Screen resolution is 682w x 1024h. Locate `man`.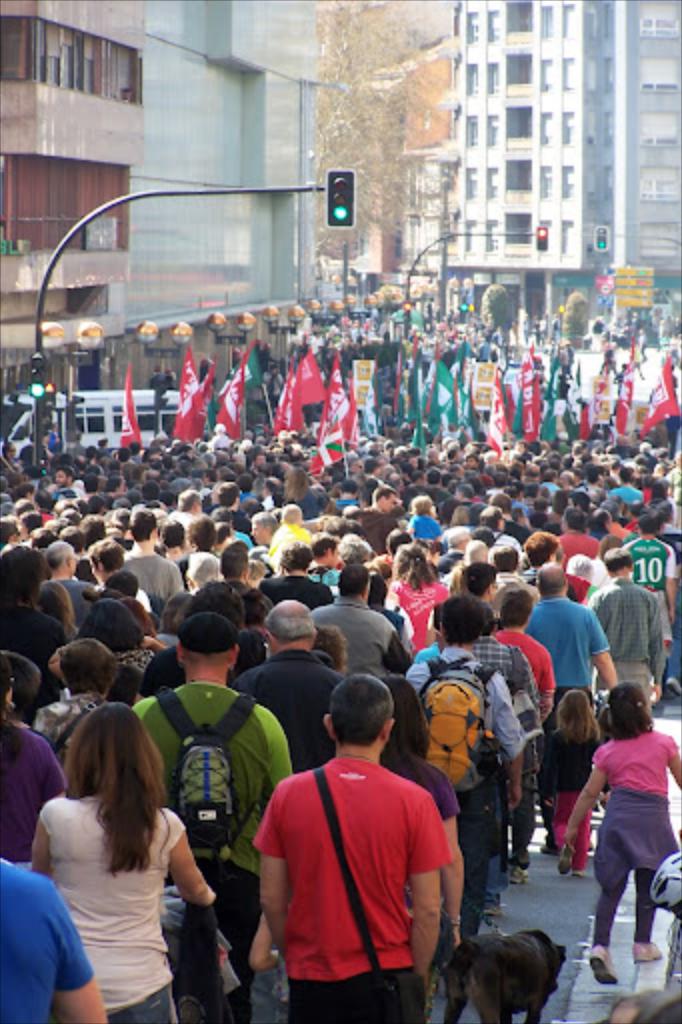
Rect(522, 558, 612, 870).
